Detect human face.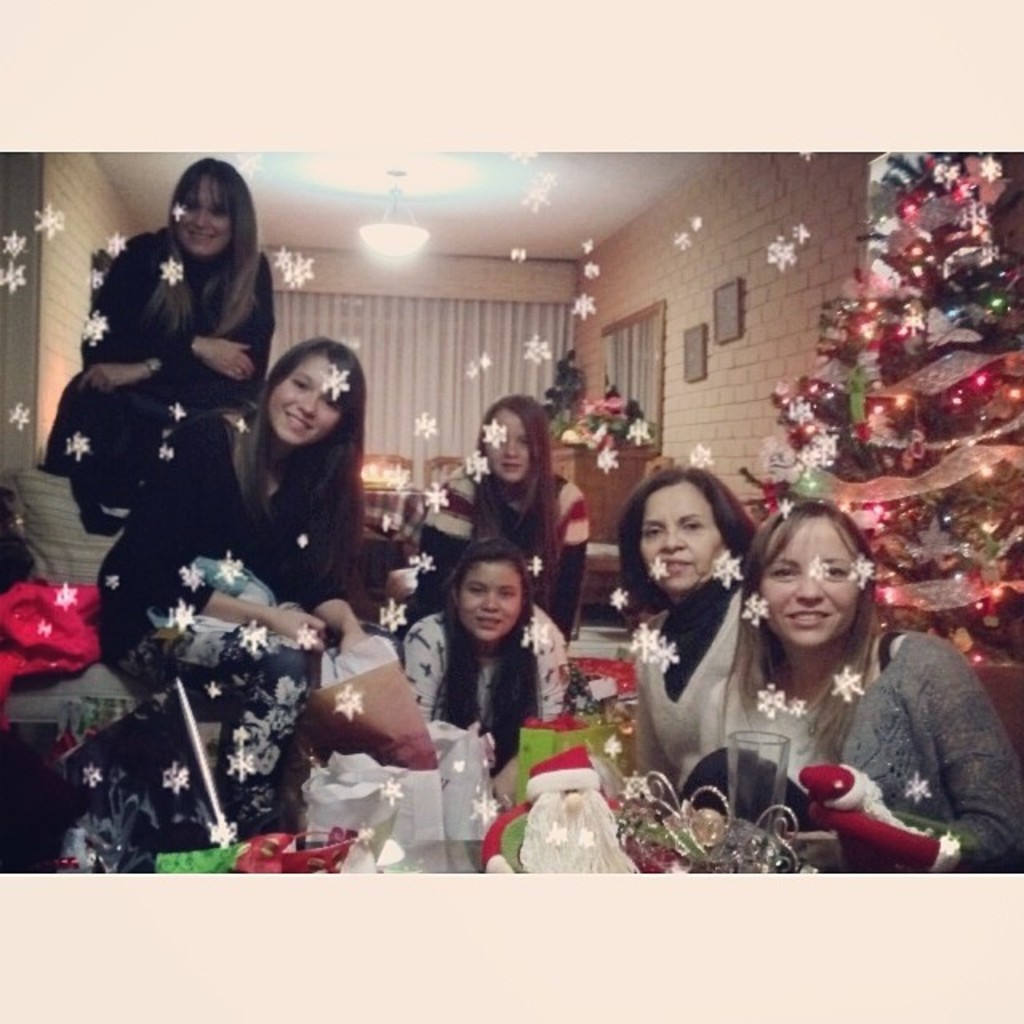
Detected at 485,408,533,490.
